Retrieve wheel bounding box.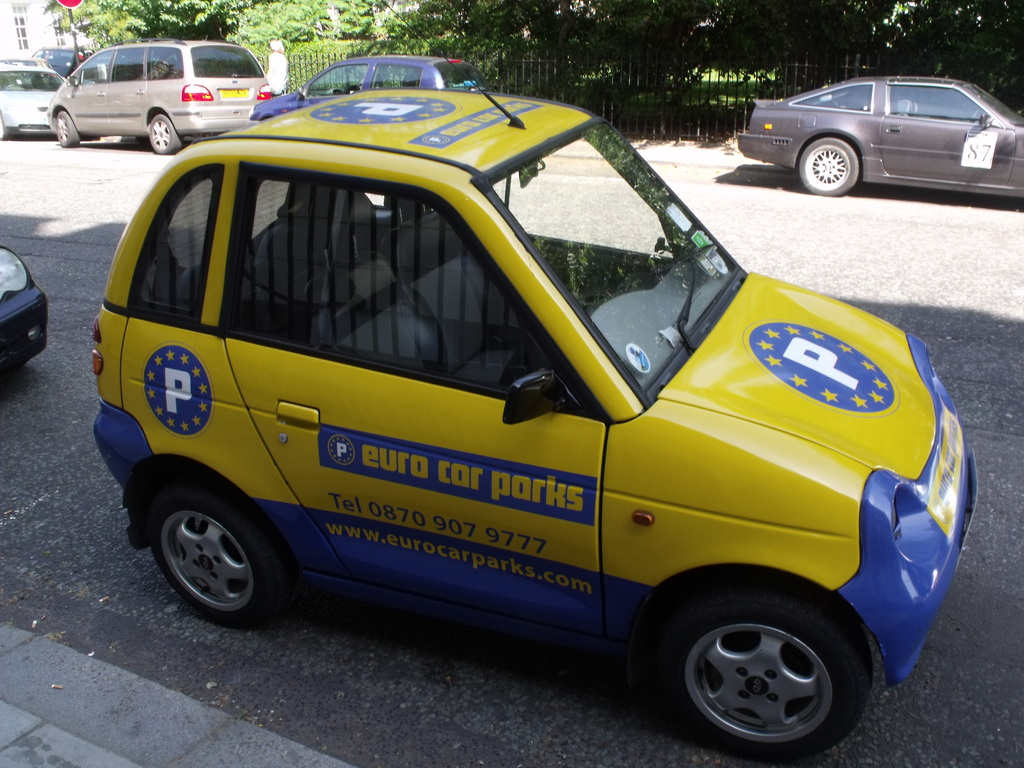
Bounding box: BBox(147, 486, 292, 625).
